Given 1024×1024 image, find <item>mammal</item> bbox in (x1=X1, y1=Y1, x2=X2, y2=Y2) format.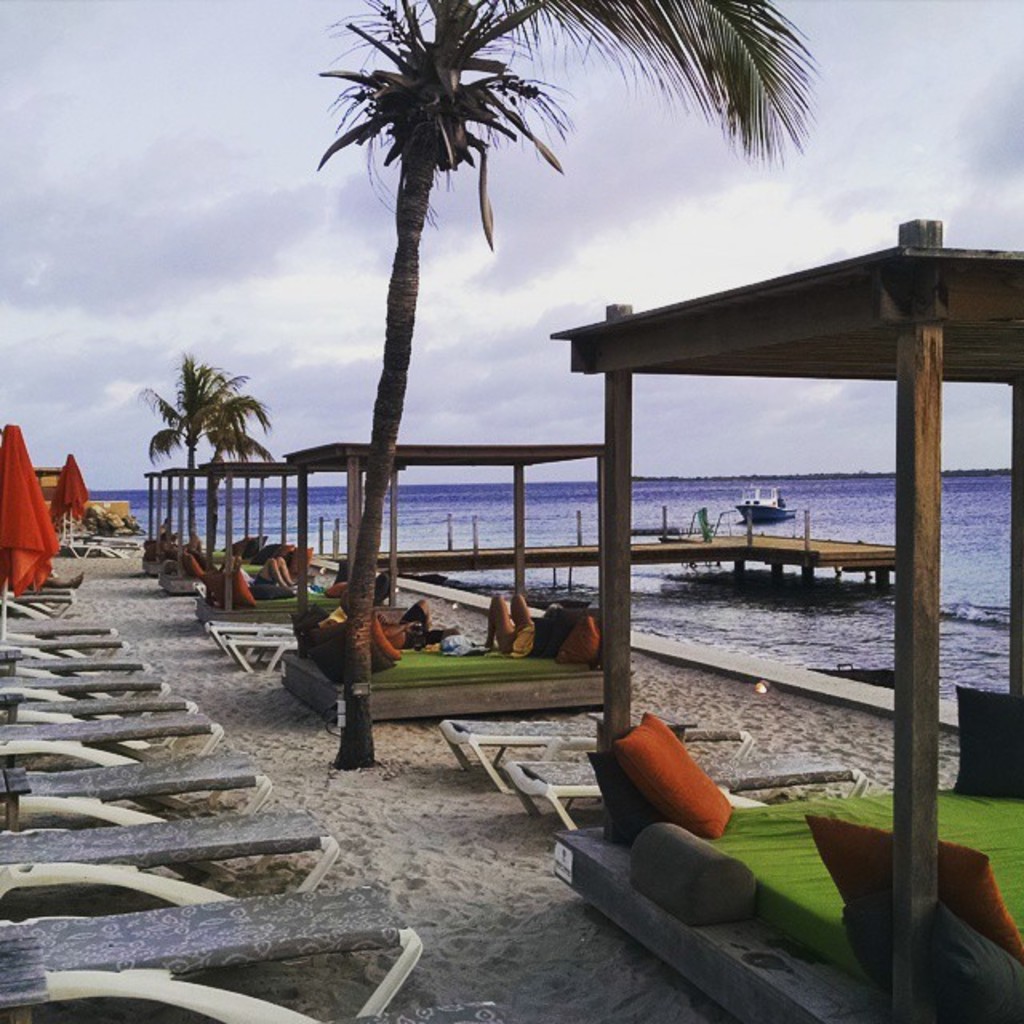
(x1=480, y1=592, x2=562, y2=650).
